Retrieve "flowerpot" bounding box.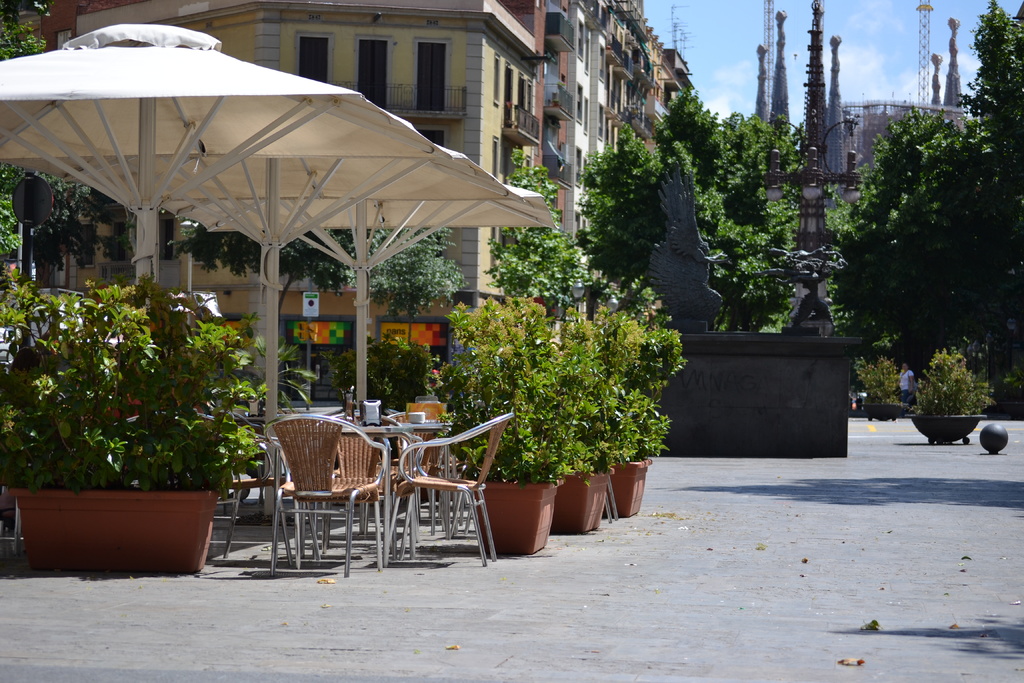
Bounding box: select_region(620, 458, 656, 514).
